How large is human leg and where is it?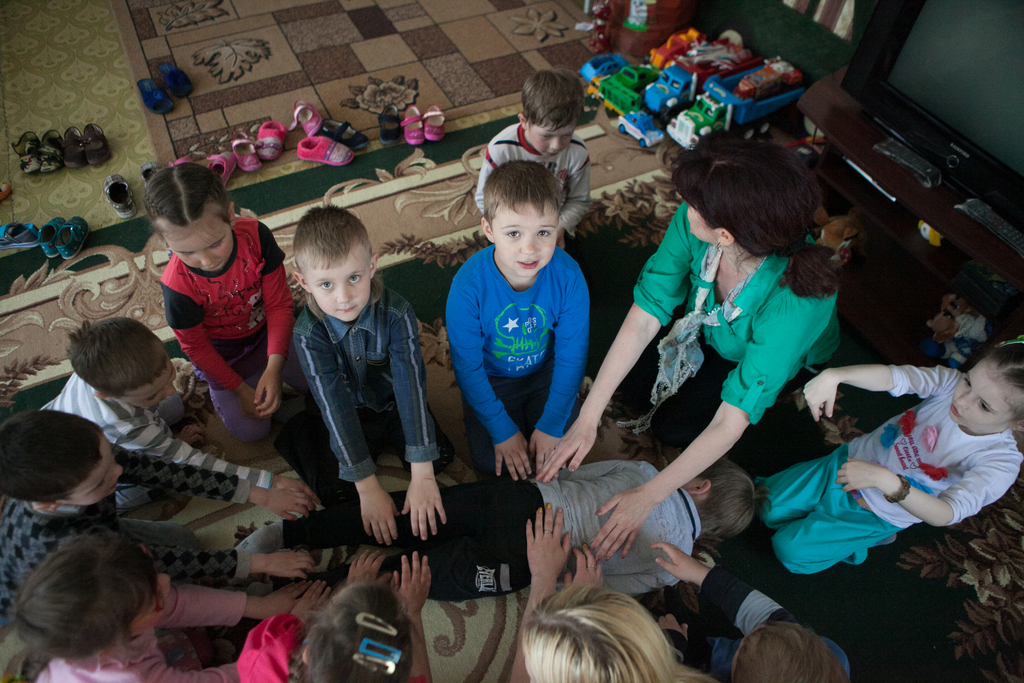
Bounding box: bbox=(655, 356, 762, 459).
